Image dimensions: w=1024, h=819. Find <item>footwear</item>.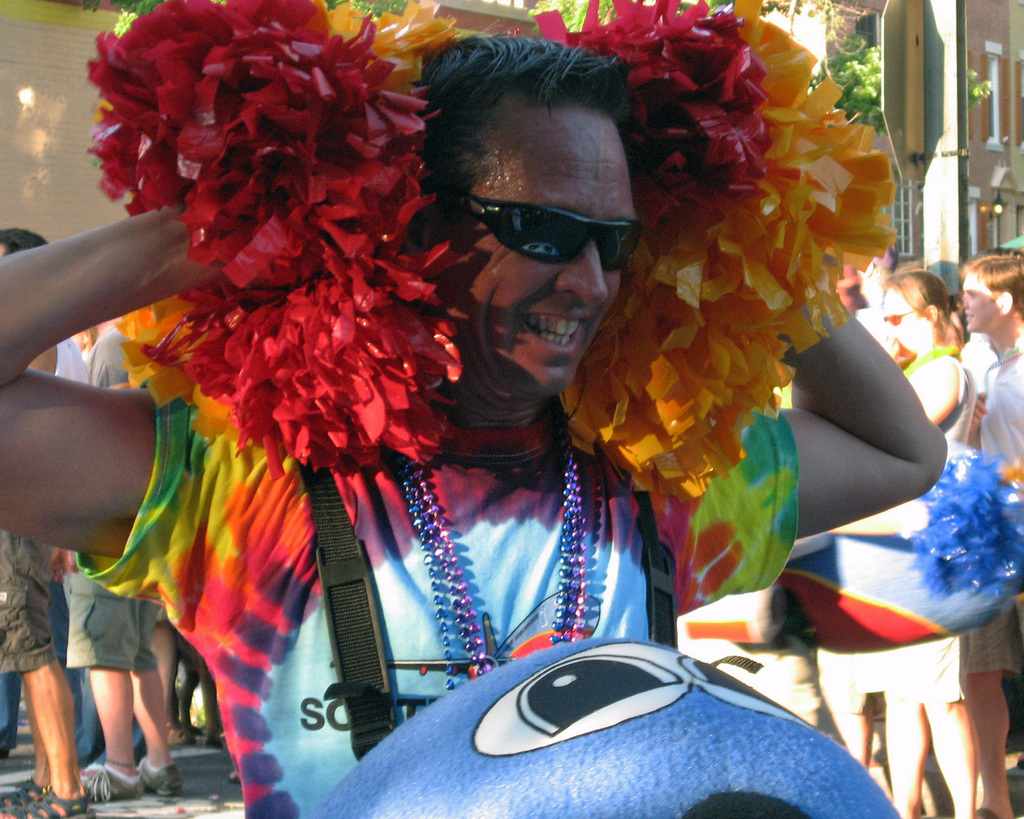
box(84, 760, 145, 808).
